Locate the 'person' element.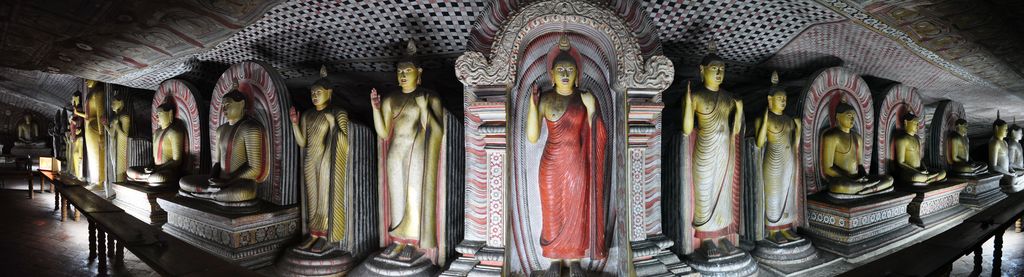
Element bbox: crop(945, 117, 988, 176).
